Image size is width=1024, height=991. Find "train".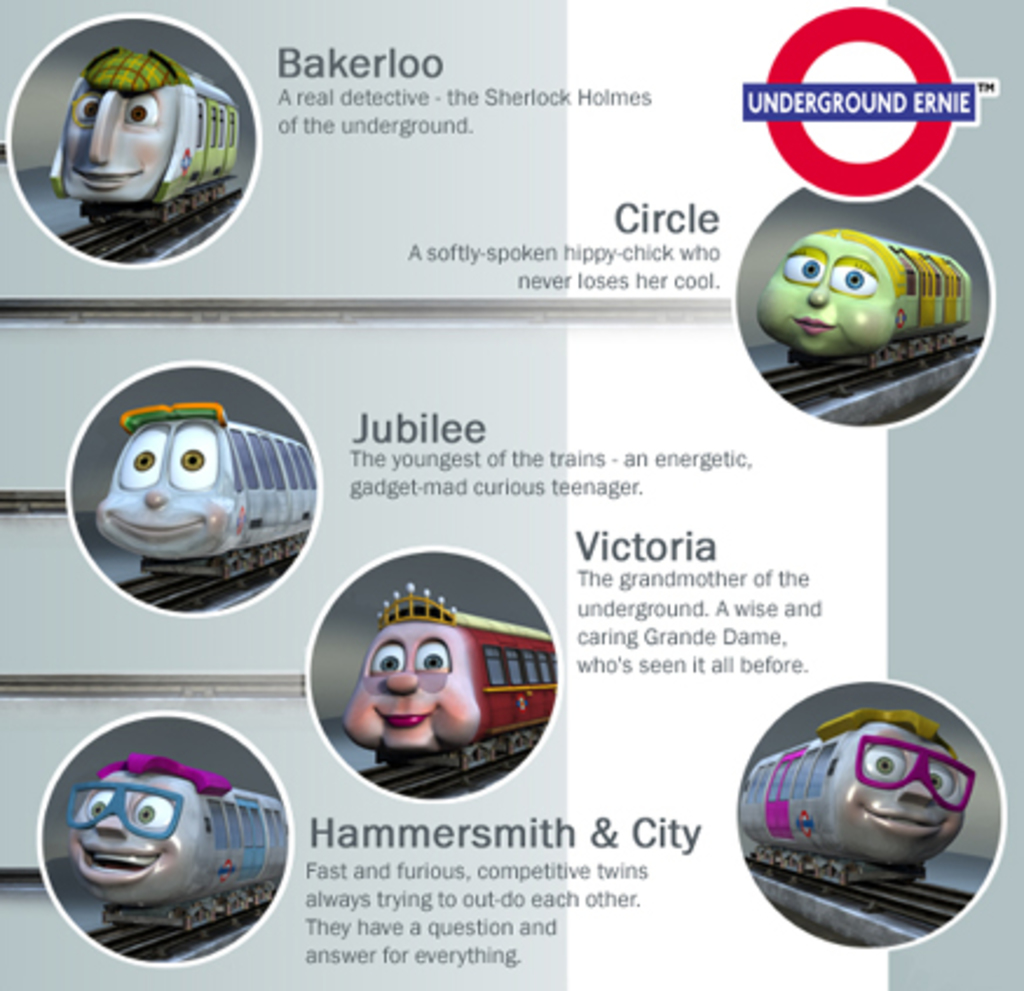
pyautogui.locateOnScreen(49, 49, 239, 237).
